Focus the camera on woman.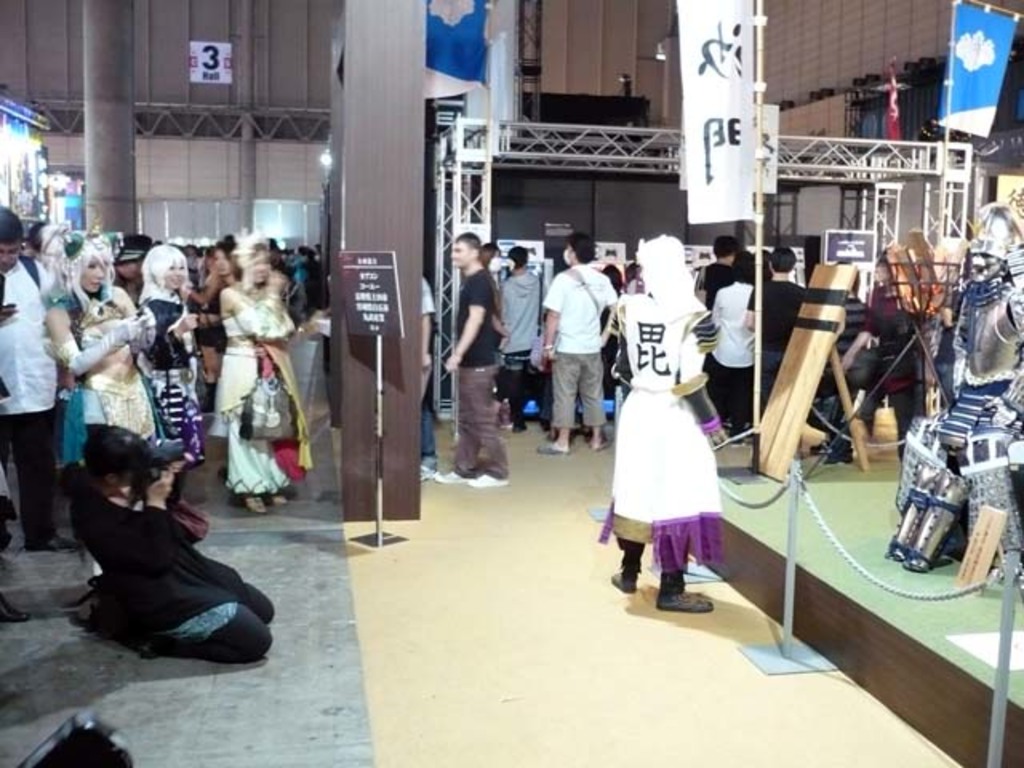
Focus region: 206:238:243:352.
